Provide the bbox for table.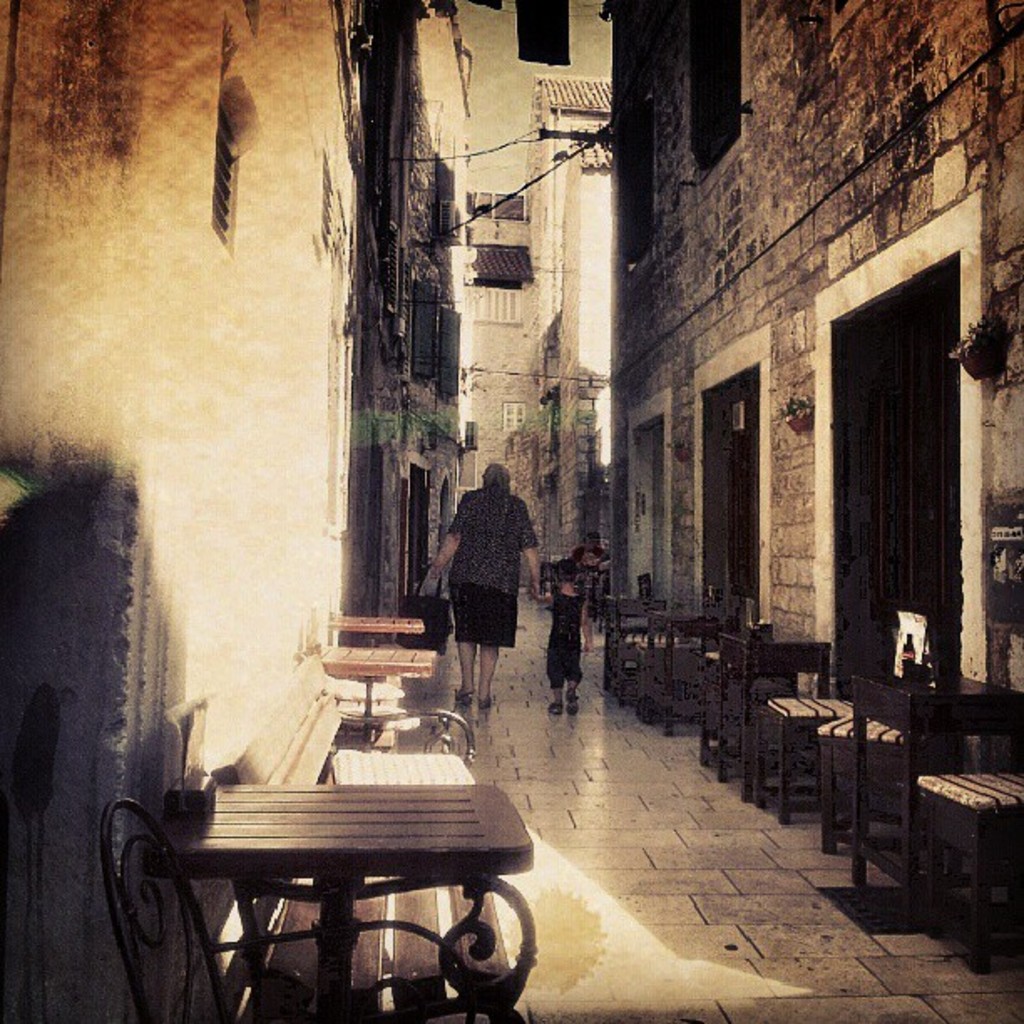
box=[330, 619, 417, 644].
